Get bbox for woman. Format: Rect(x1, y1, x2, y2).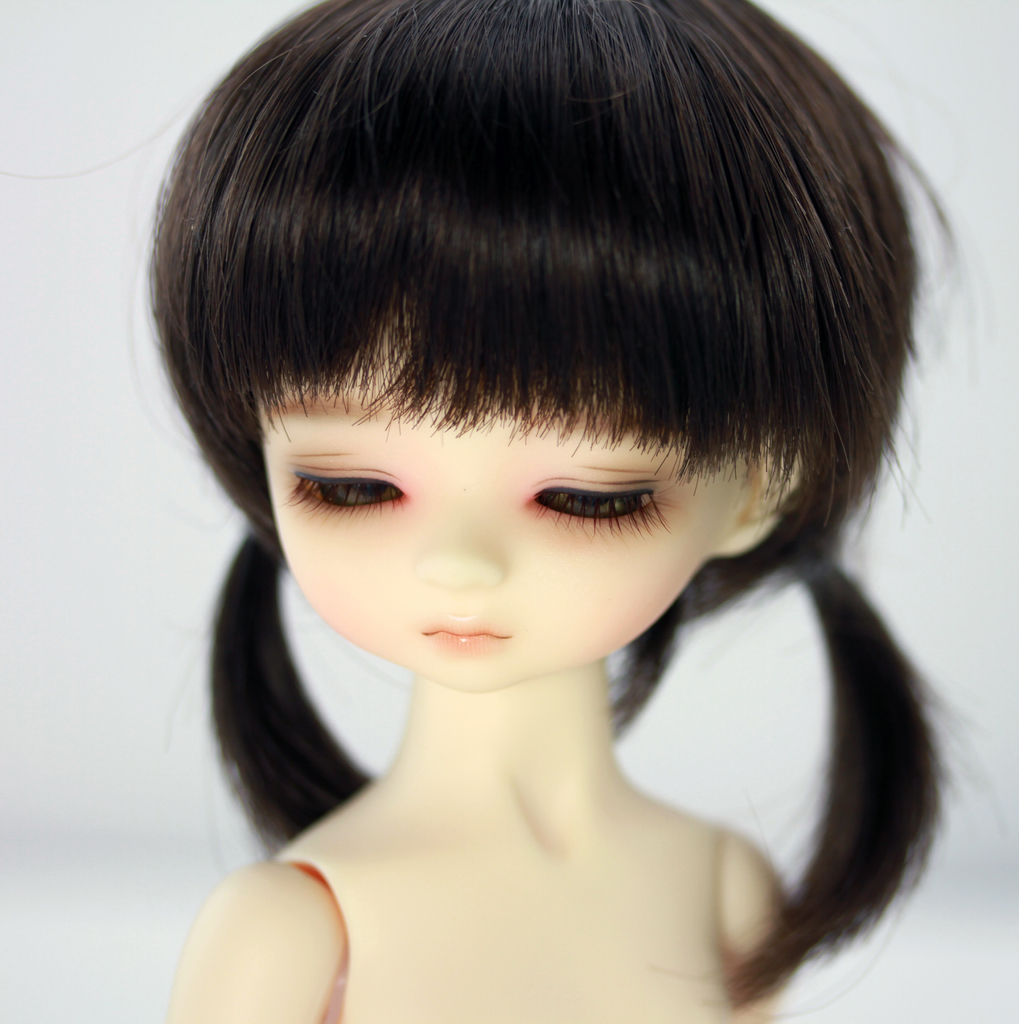
Rect(58, 0, 1009, 1006).
